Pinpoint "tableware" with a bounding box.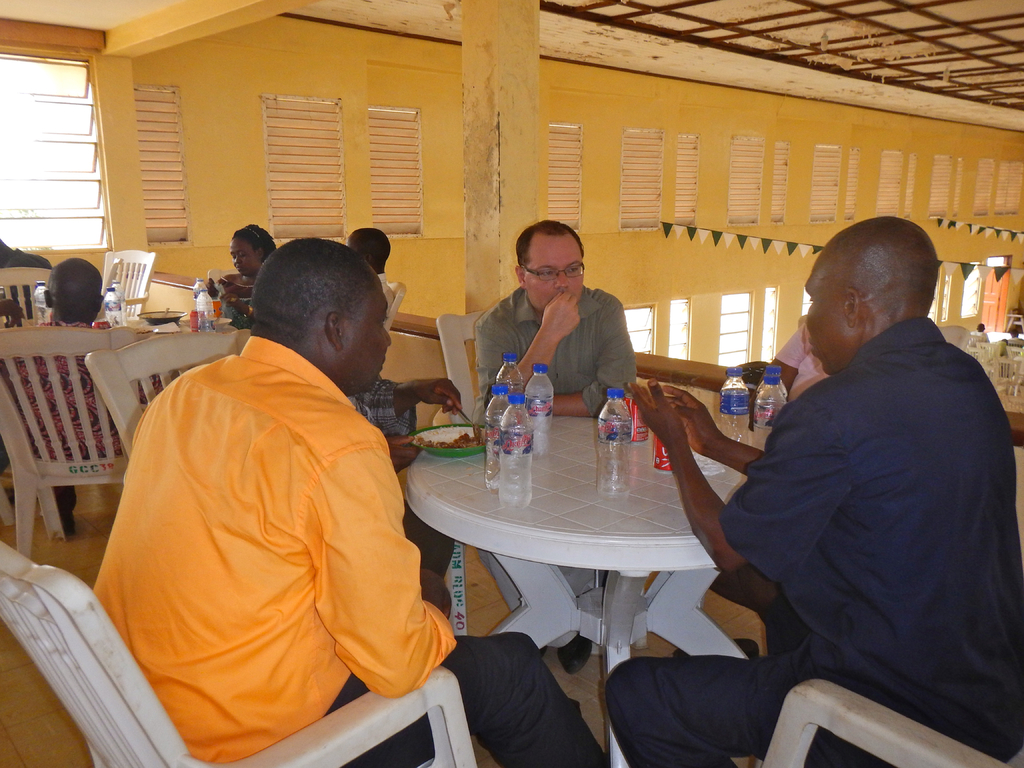
crop(758, 371, 789, 440).
